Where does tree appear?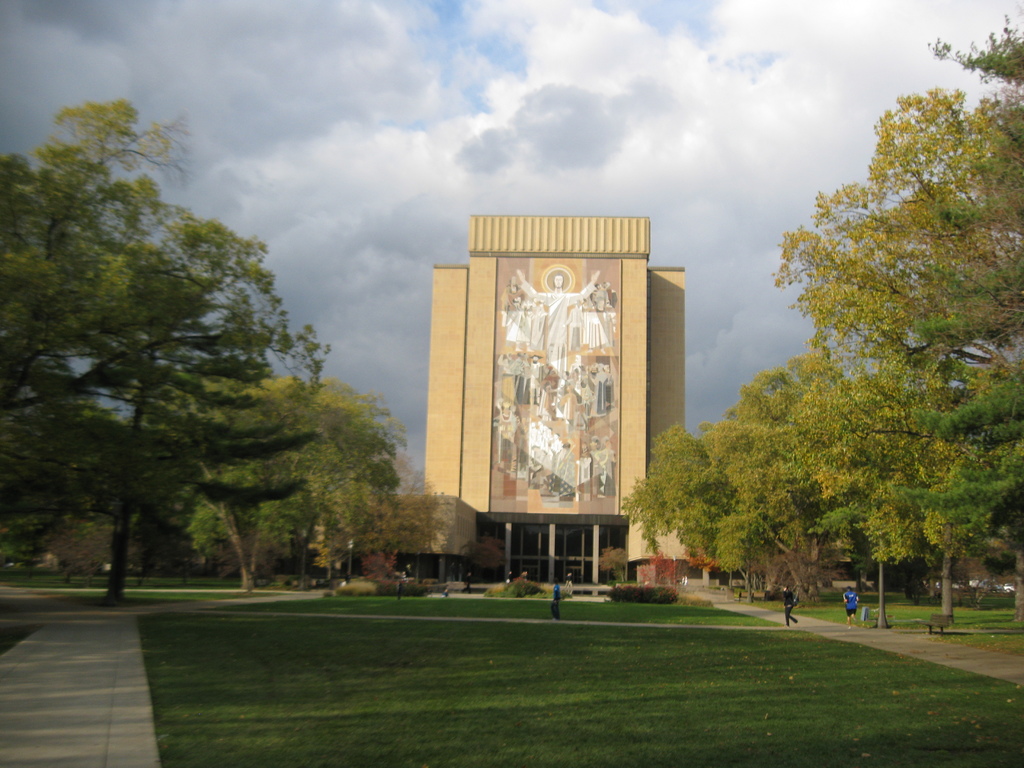
Appears at bbox(704, 81, 1018, 617).
